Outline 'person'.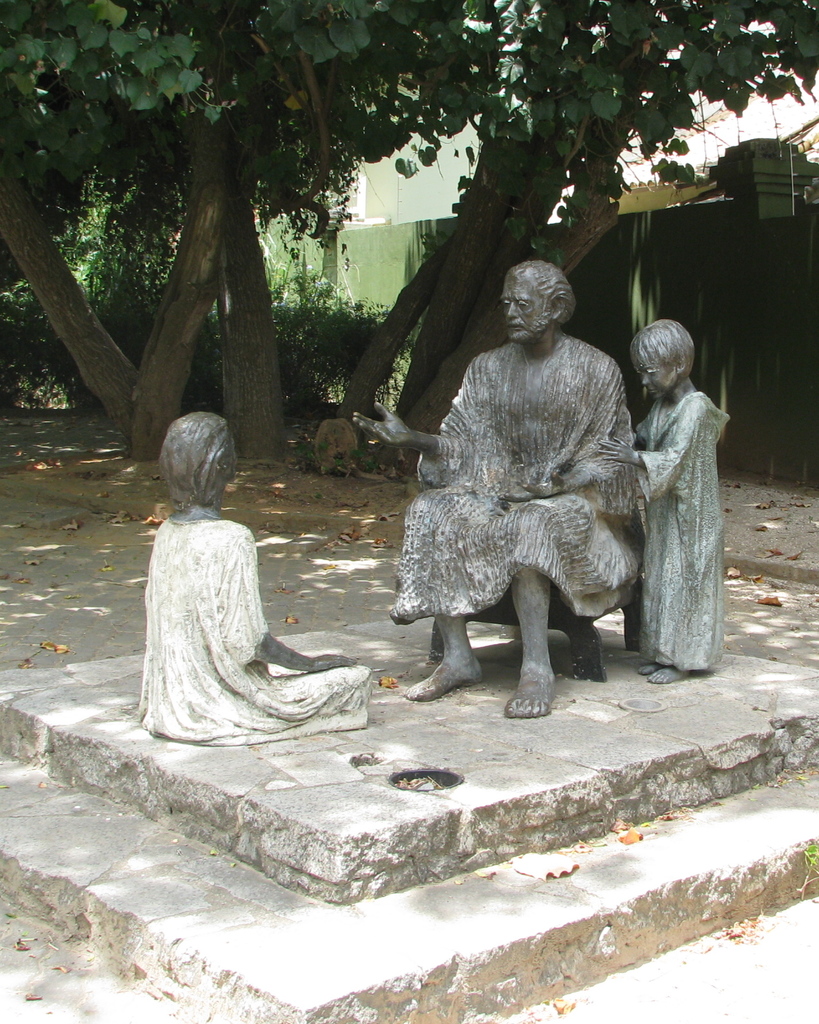
Outline: bbox=[347, 259, 649, 723].
